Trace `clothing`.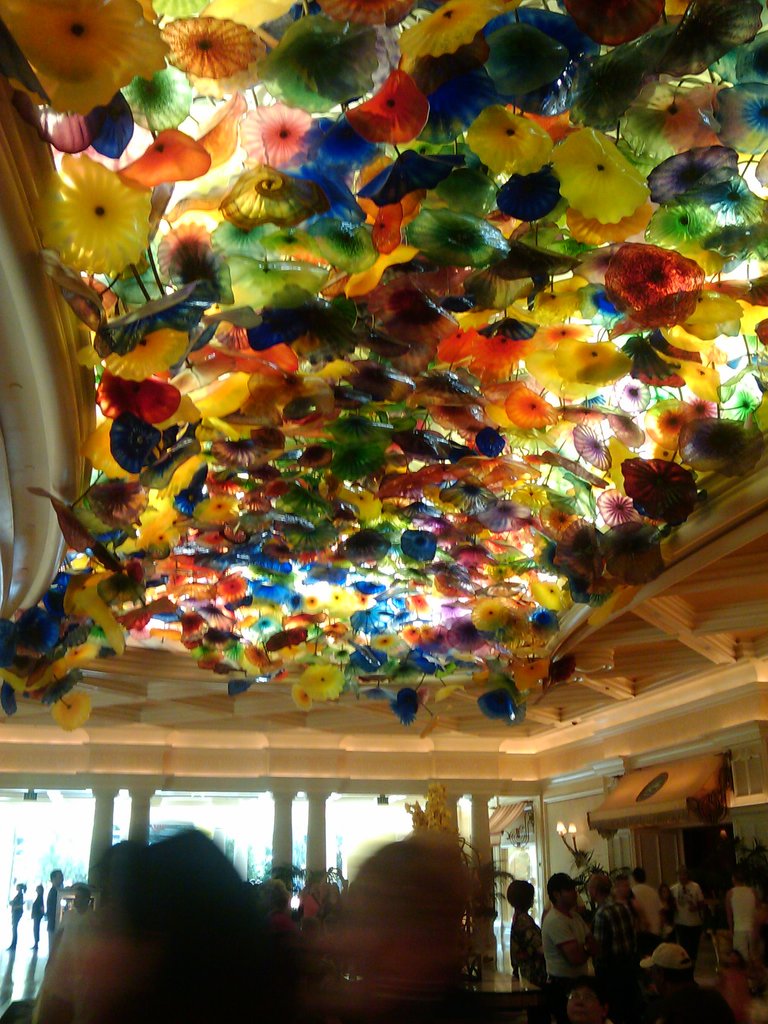
Traced to bbox=[515, 897, 552, 981].
